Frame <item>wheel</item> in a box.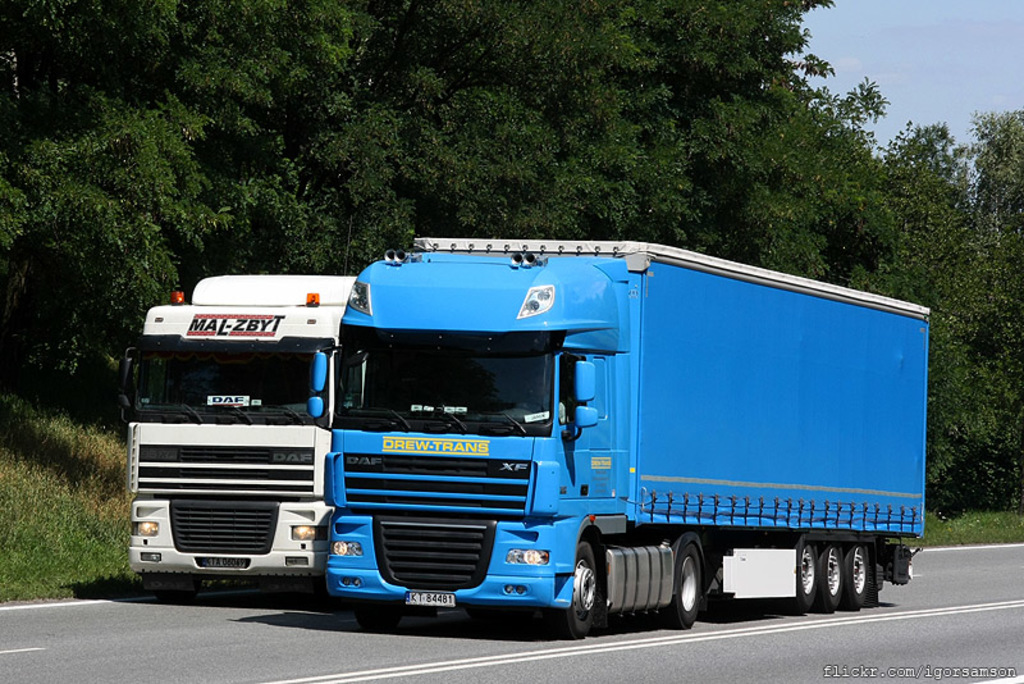
{"x1": 155, "y1": 575, "x2": 200, "y2": 605}.
